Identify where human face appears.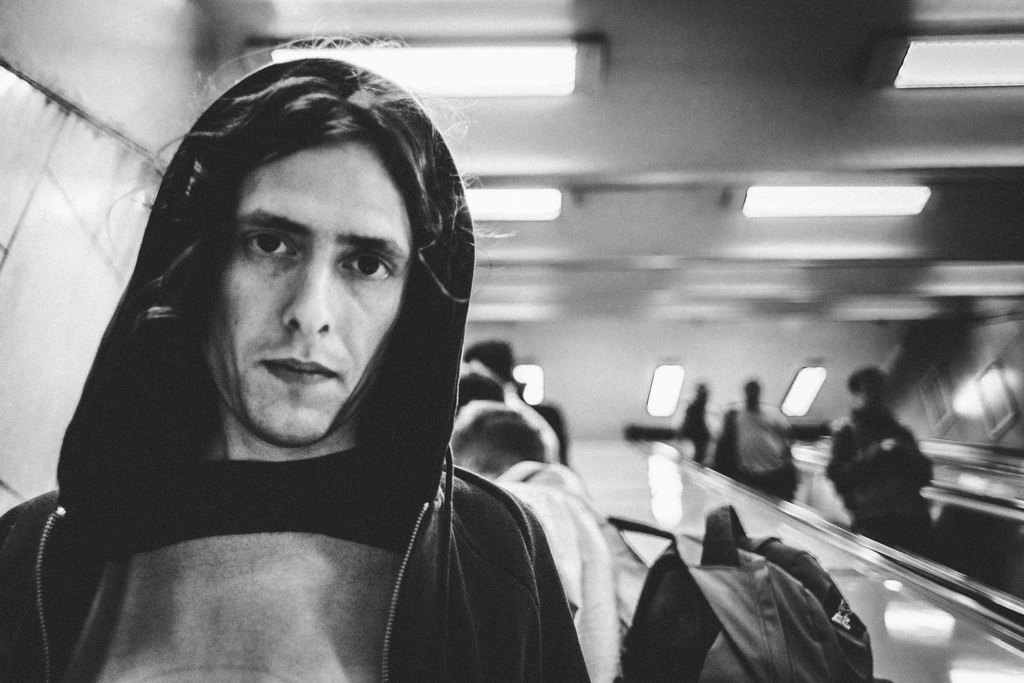
Appears at x1=212, y1=143, x2=399, y2=440.
